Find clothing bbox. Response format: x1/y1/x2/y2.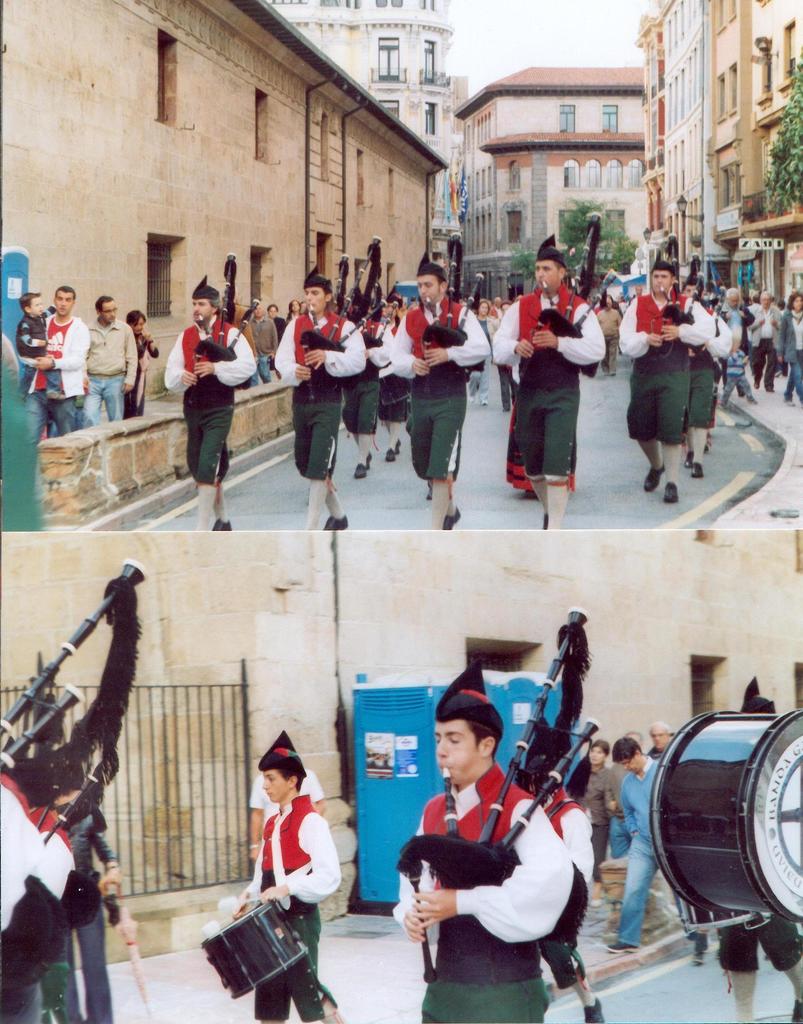
774/305/802/413.
